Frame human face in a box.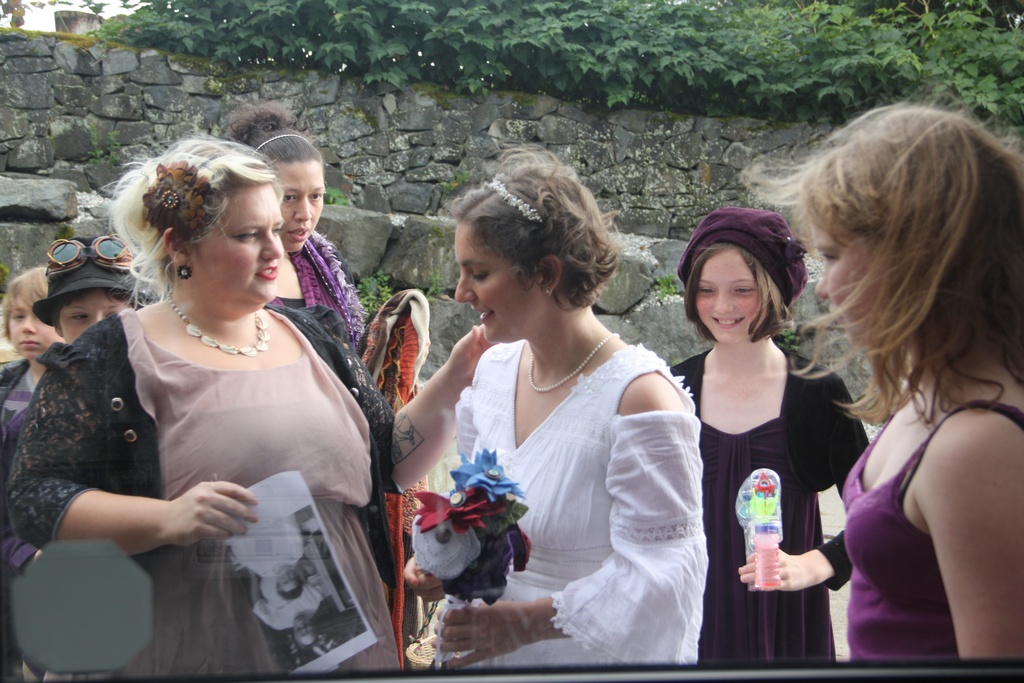
crop(812, 215, 883, 353).
